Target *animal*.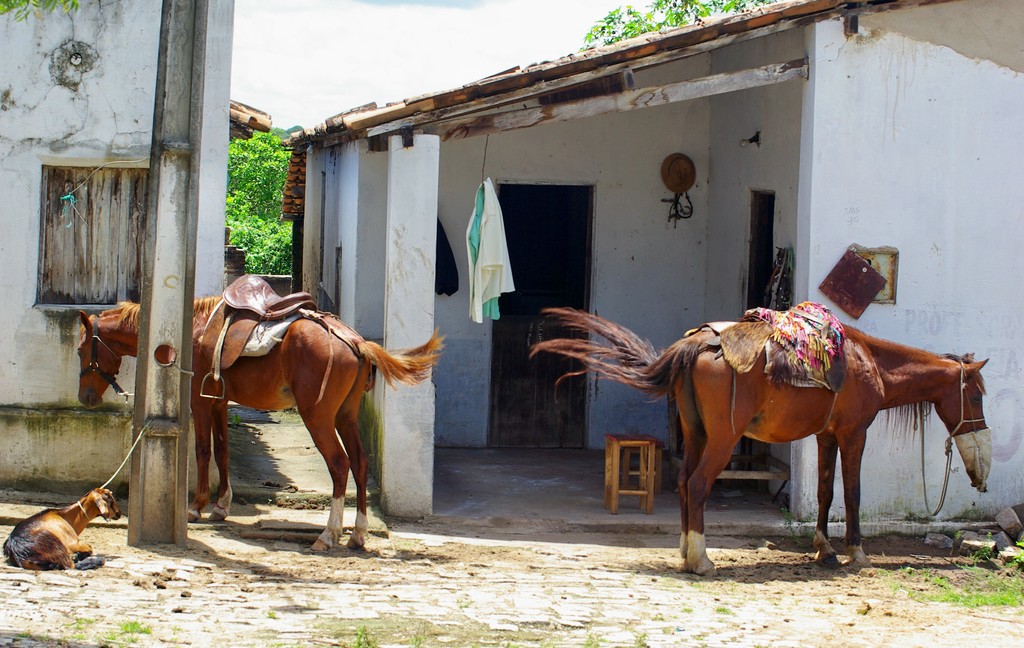
Target region: (x1=77, y1=298, x2=445, y2=564).
